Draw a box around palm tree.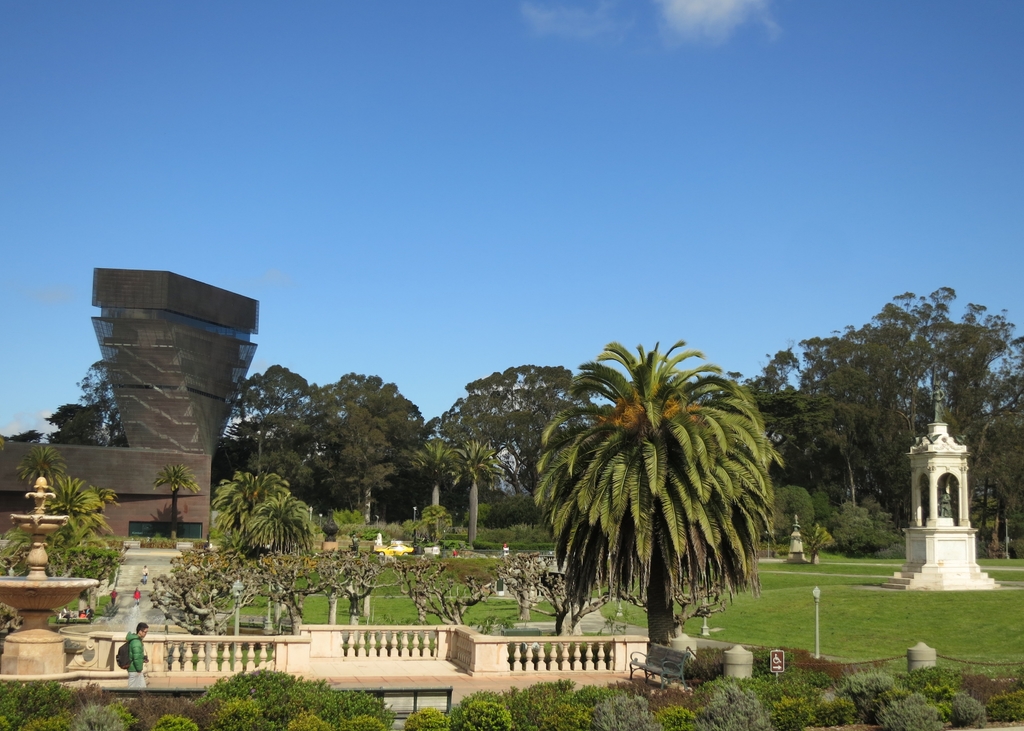
crop(481, 379, 527, 509).
